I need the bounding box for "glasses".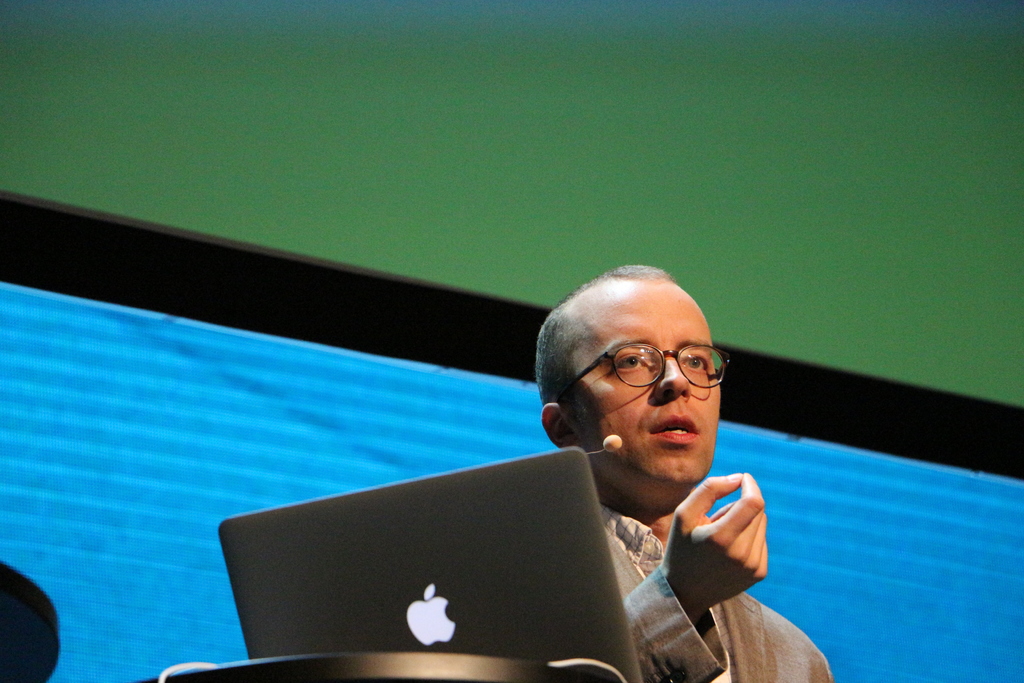
Here it is: [x1=554, y1=344, x2=745, y2=404].
